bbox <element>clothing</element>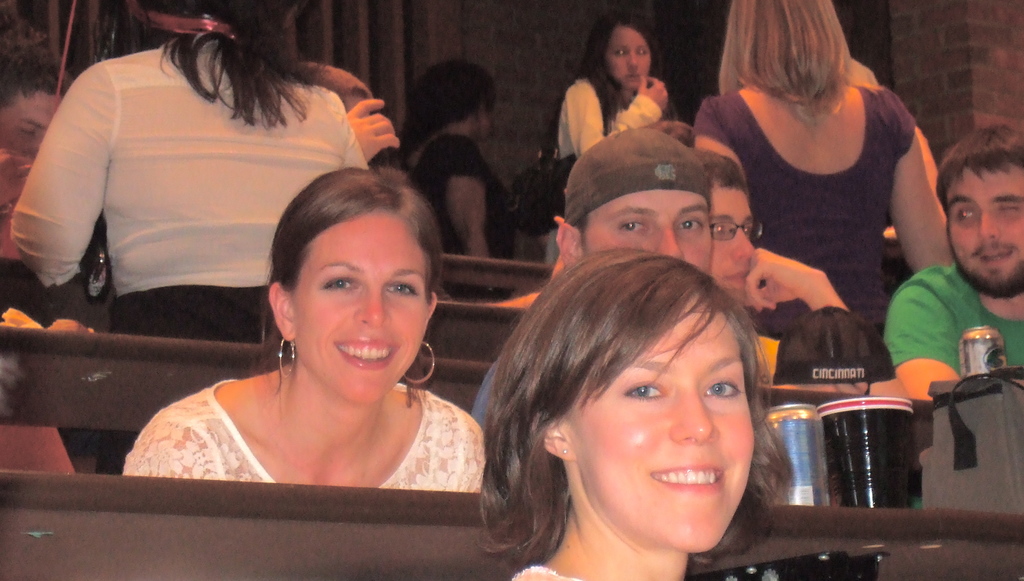
box(879, 259, 1023, 394)
